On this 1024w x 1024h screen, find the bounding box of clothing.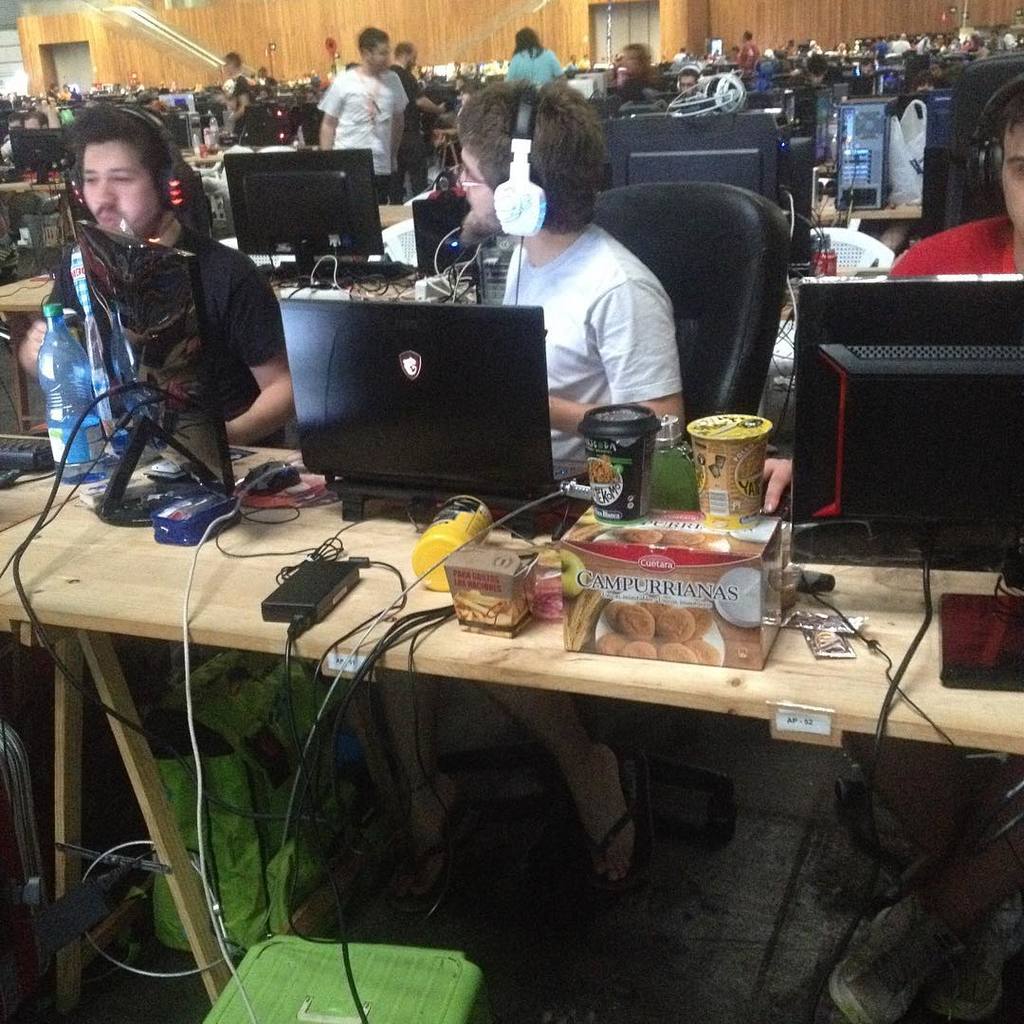
Bounding box: {"left": 32, "top": 221, "right": 269, "bottom": 446}.
